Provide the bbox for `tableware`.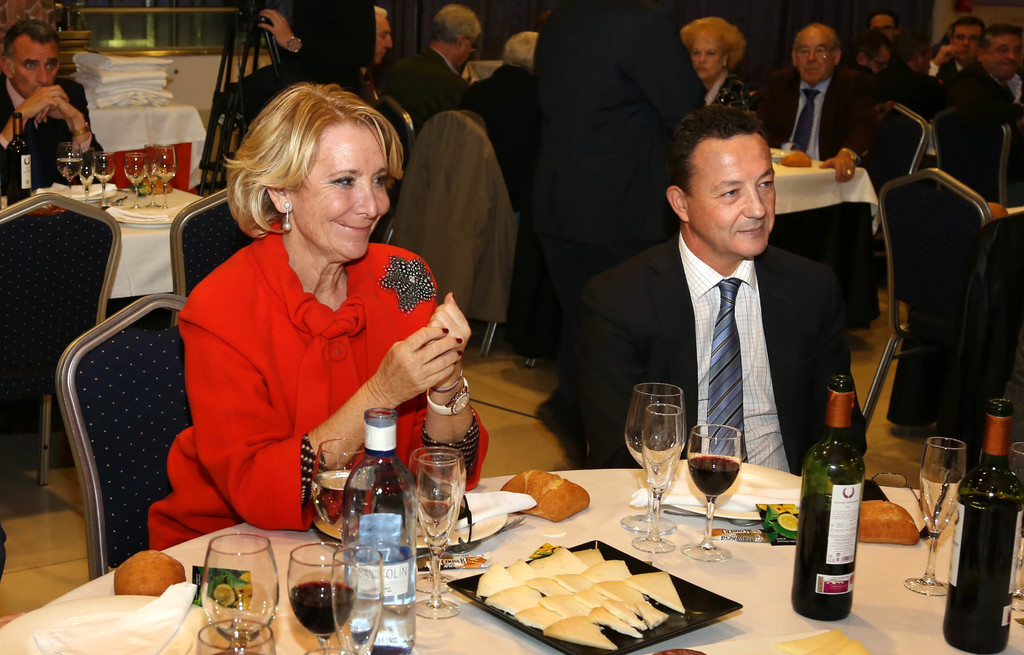
box=[79, 145, 96, 204].
